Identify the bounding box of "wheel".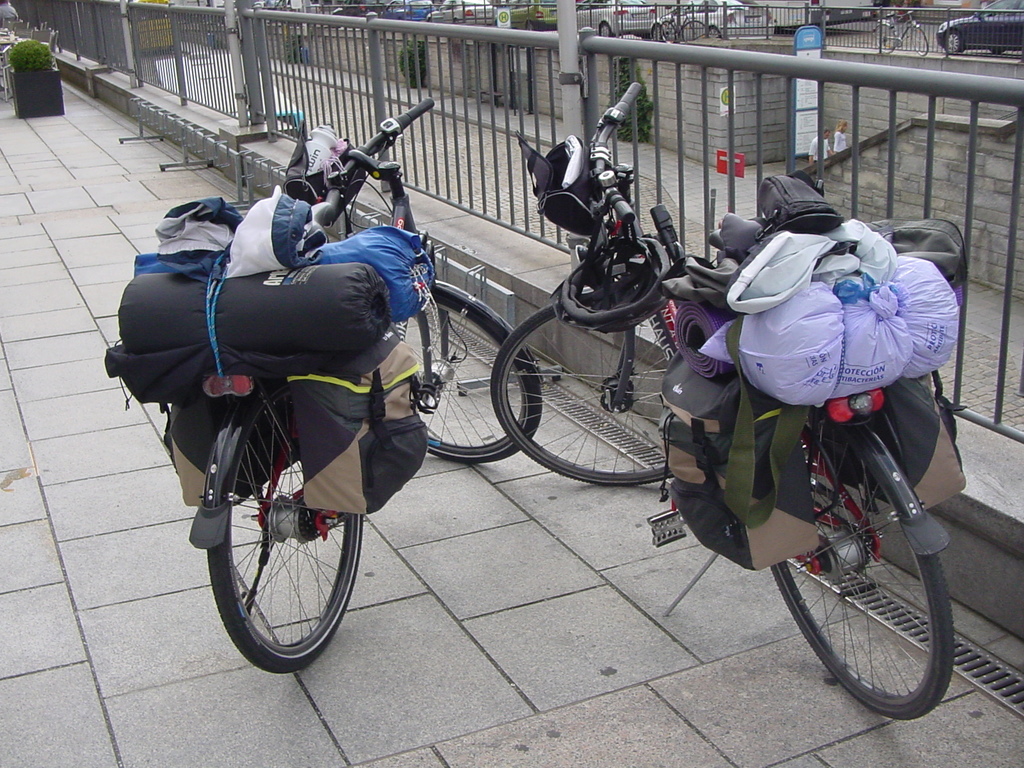
bbox=[485, 298, 674, 490].
